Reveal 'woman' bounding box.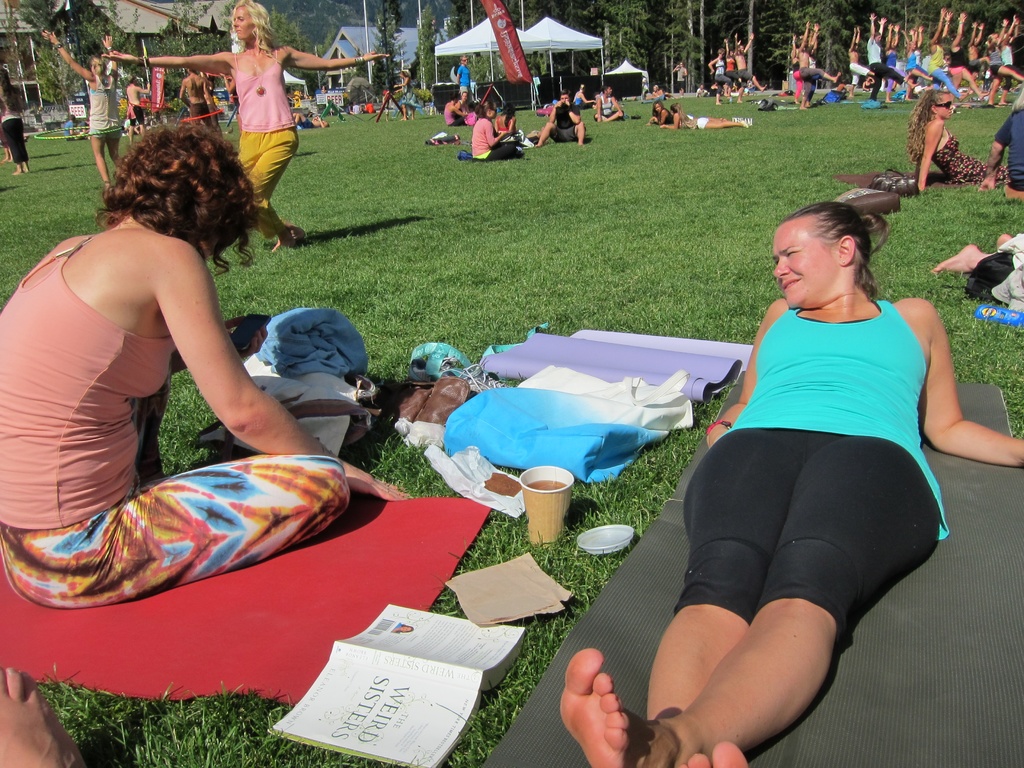
Revealed: (0,59,40,181).
